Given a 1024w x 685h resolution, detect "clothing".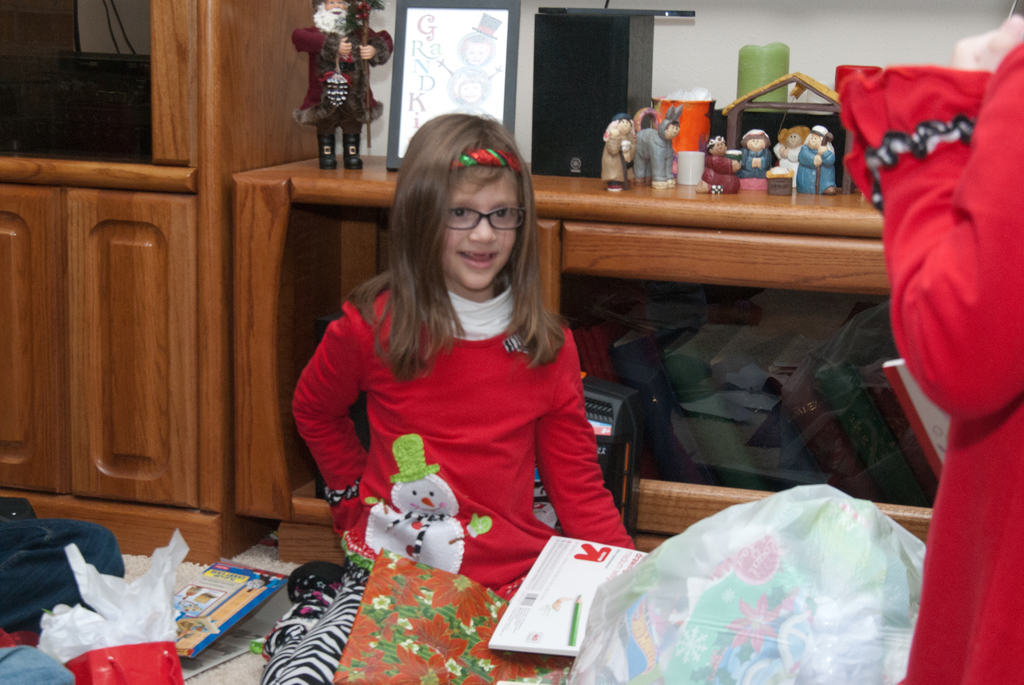
[x1=600, y1=130, x2=636, y2=182].
